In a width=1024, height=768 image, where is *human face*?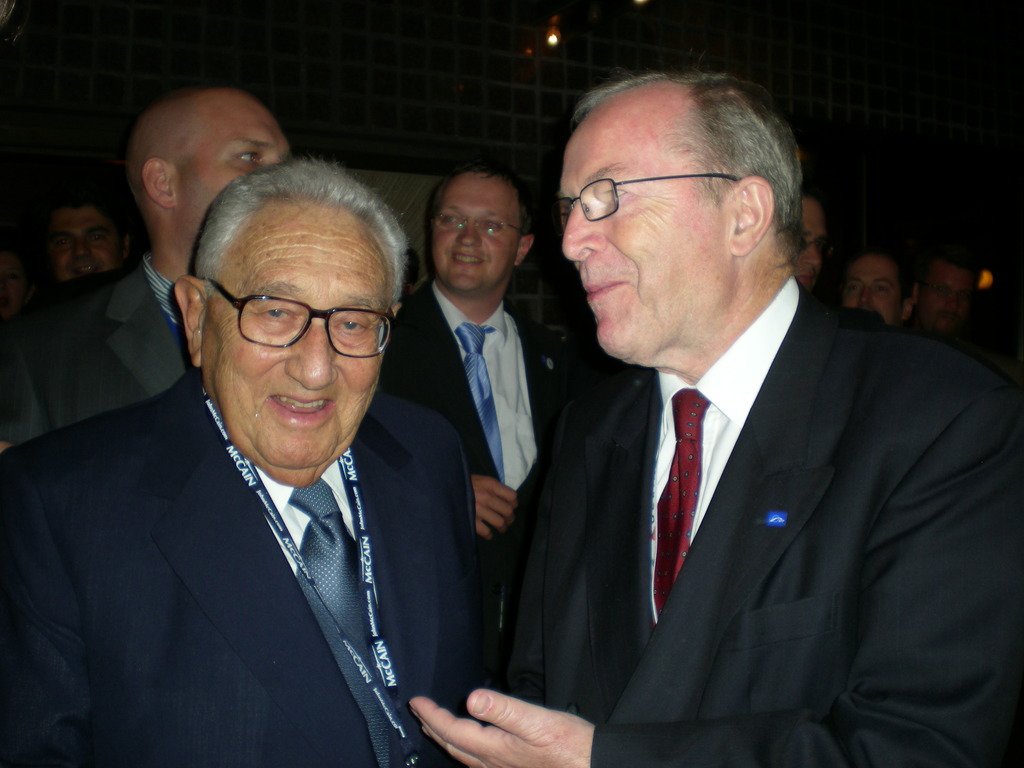
[x1=849, y1=262, x2=900, y2=331].
